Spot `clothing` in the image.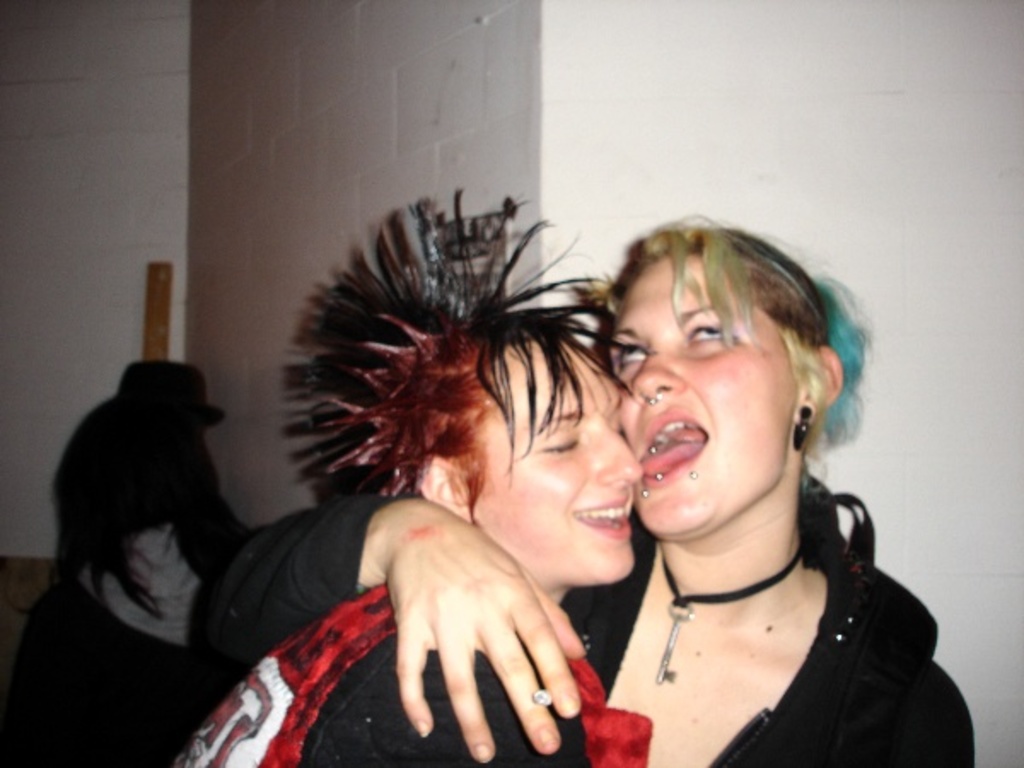
`clothing` found at {"left": 24, "top": 500, "right": 229, "bottom": 766}.
